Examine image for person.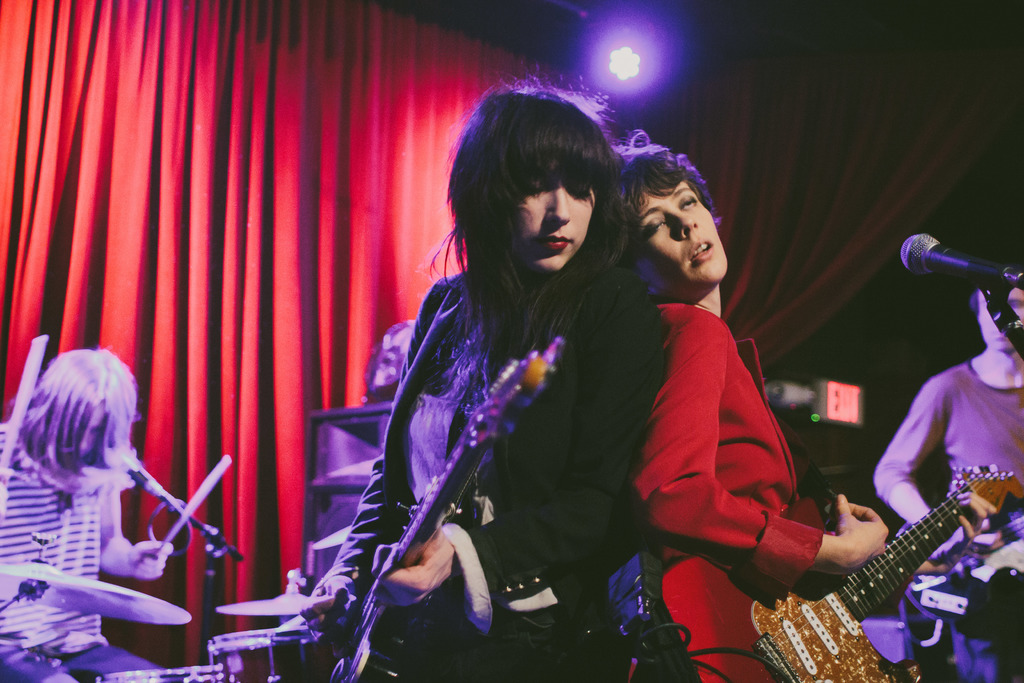
Examination result: select_region(871, 279, 1023, 682).
